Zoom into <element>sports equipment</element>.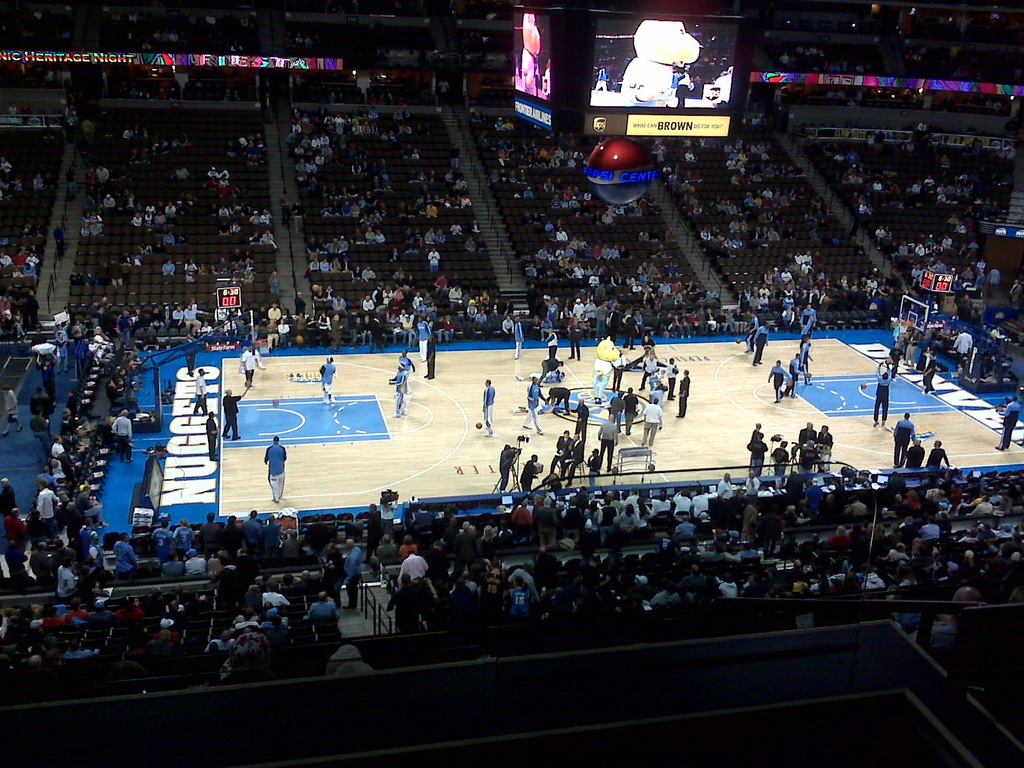
Zoom target: bbox(243, 378, 254, 390).
